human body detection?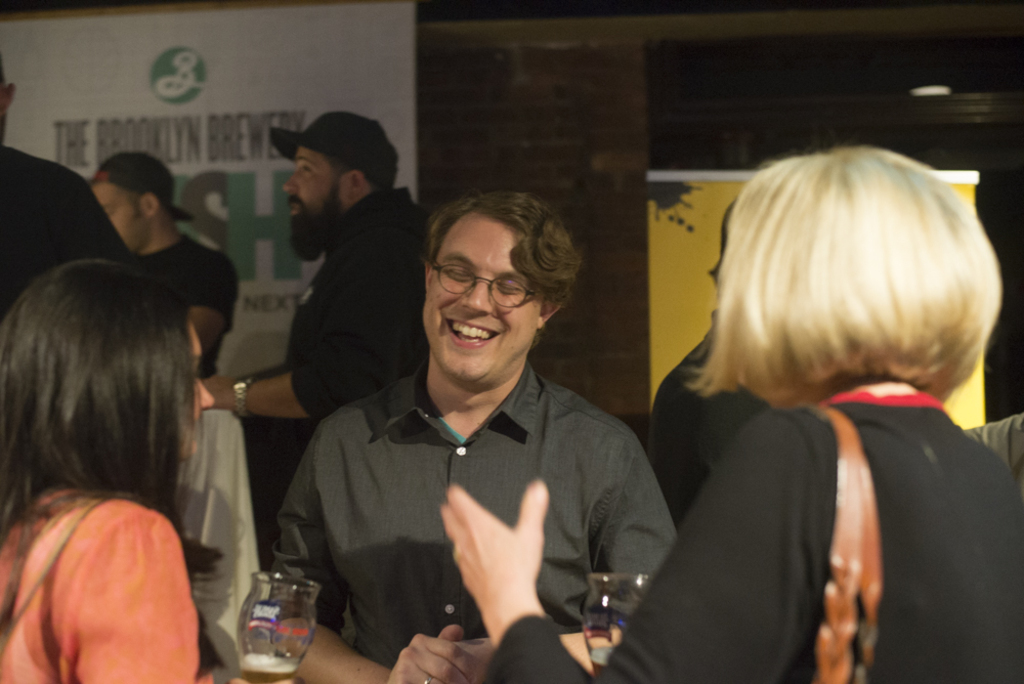
{"x1": 273, "y1": 362, "x2": 679, "y2": 683}
